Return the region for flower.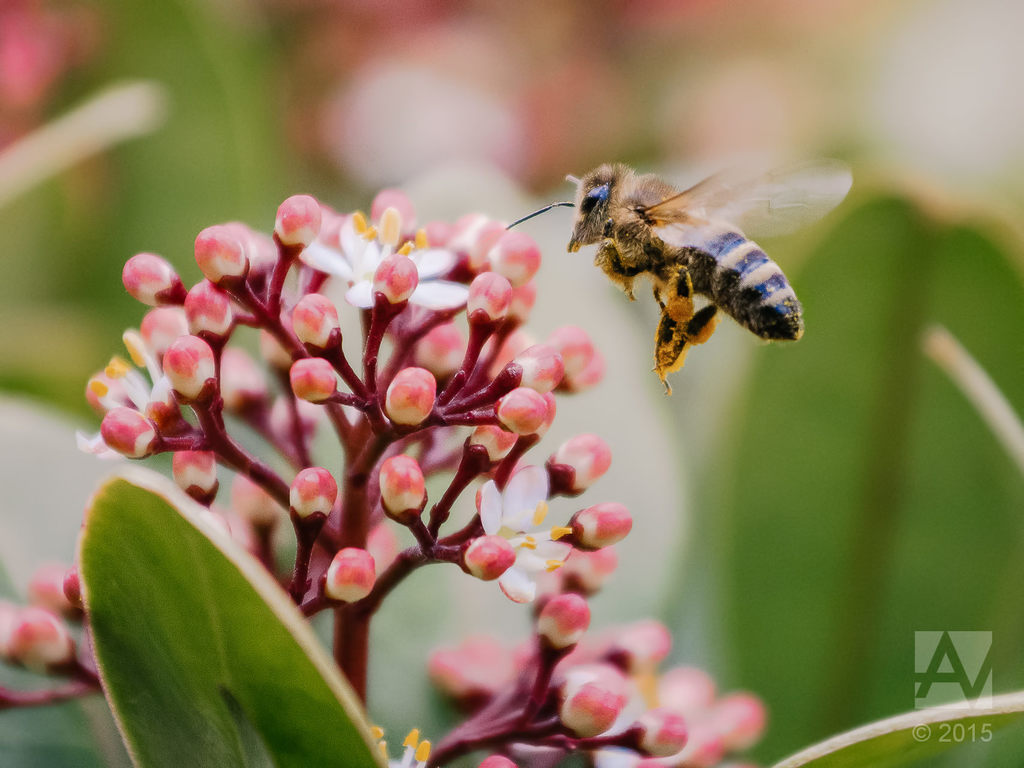
369, 723, 428, 767.
